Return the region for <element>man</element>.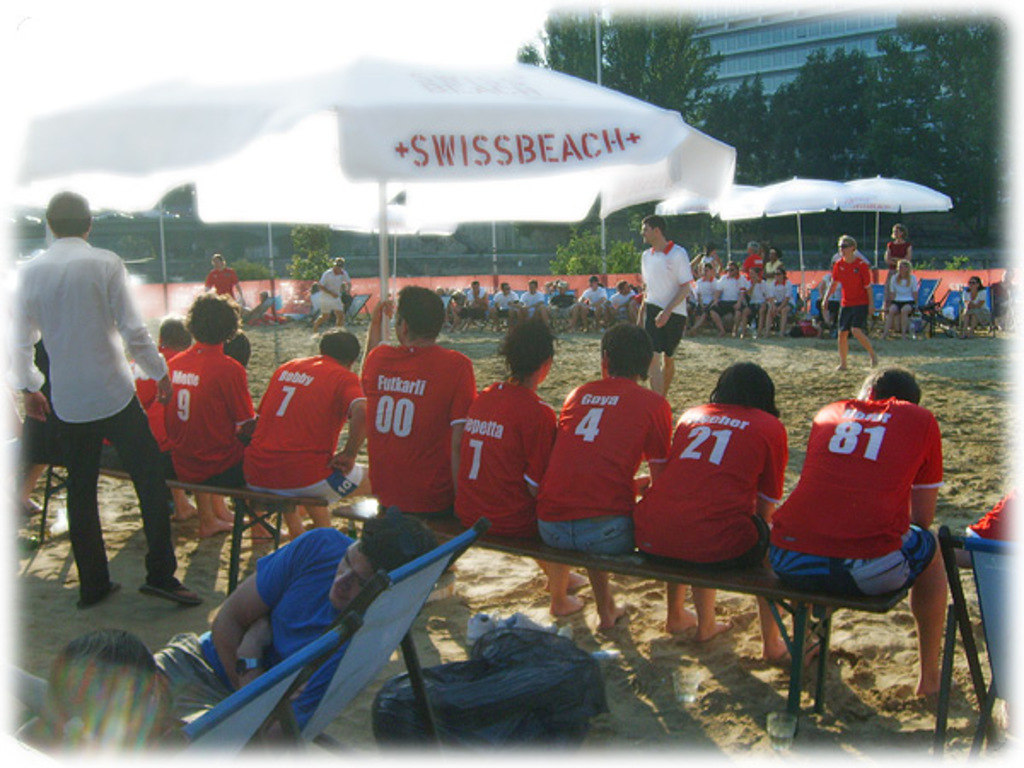
bbox(360, 282, 480, 512).
